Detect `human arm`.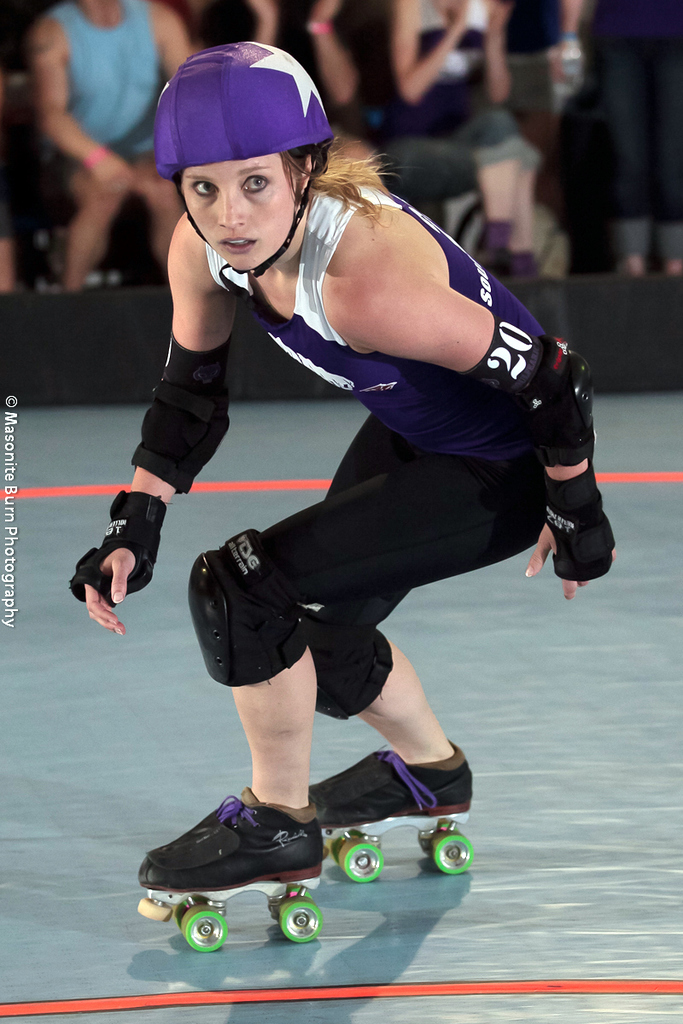
Detected at box=[34, 18, 129, 201].
